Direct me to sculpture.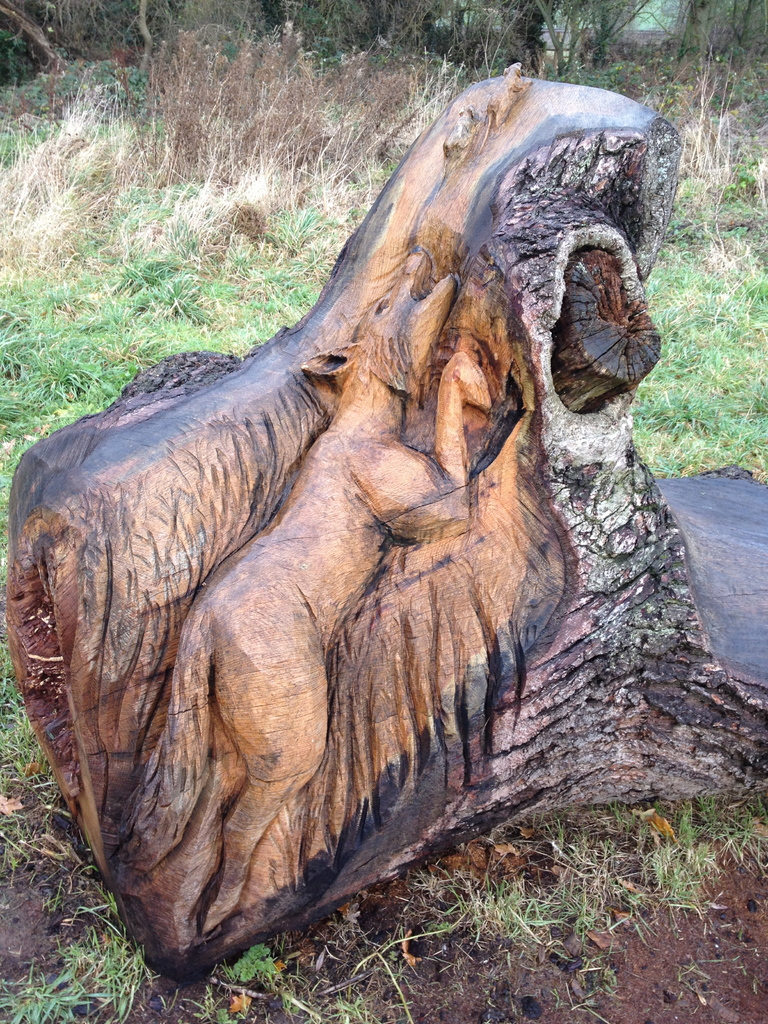
Direction: <box>108,243,510,957</box>.
